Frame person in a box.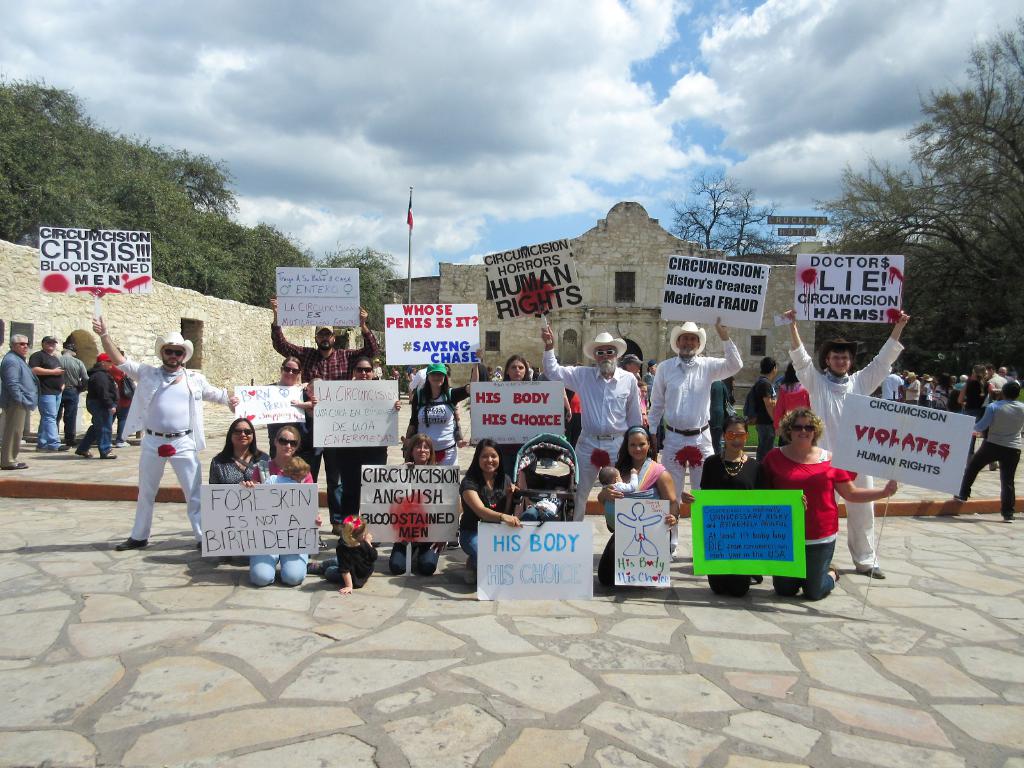
(196,419,275,585).
